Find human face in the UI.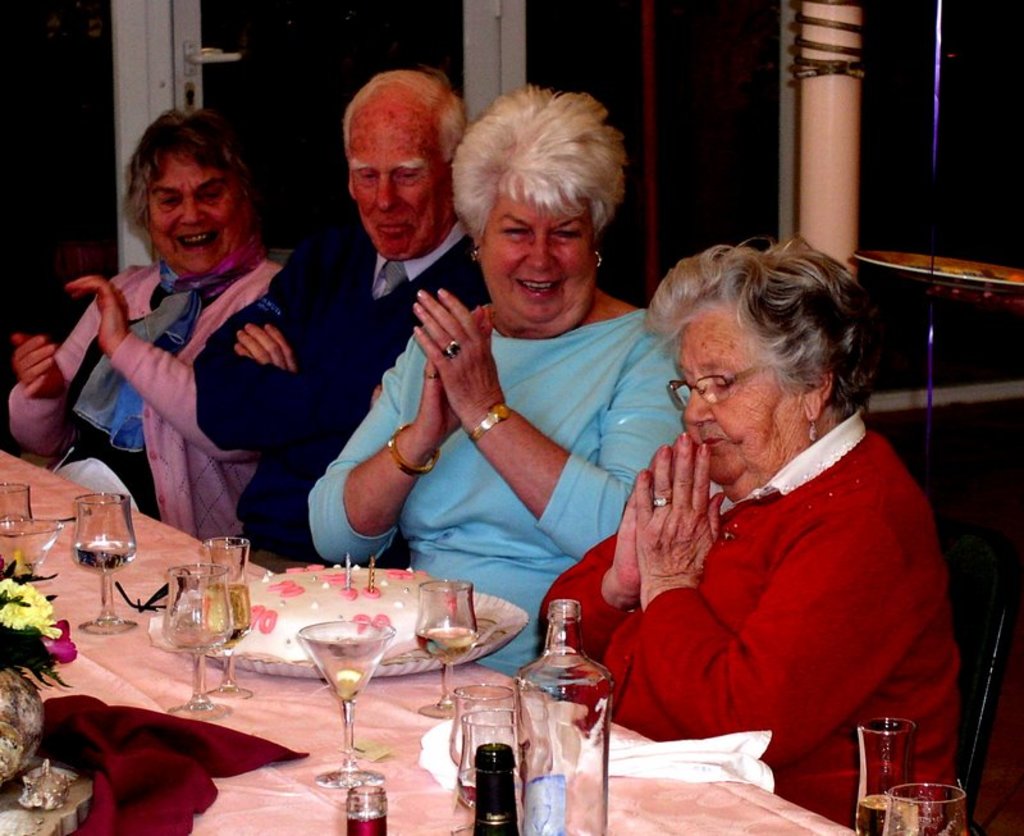
UI element at <region>348, 128, 449, 257</region>.
